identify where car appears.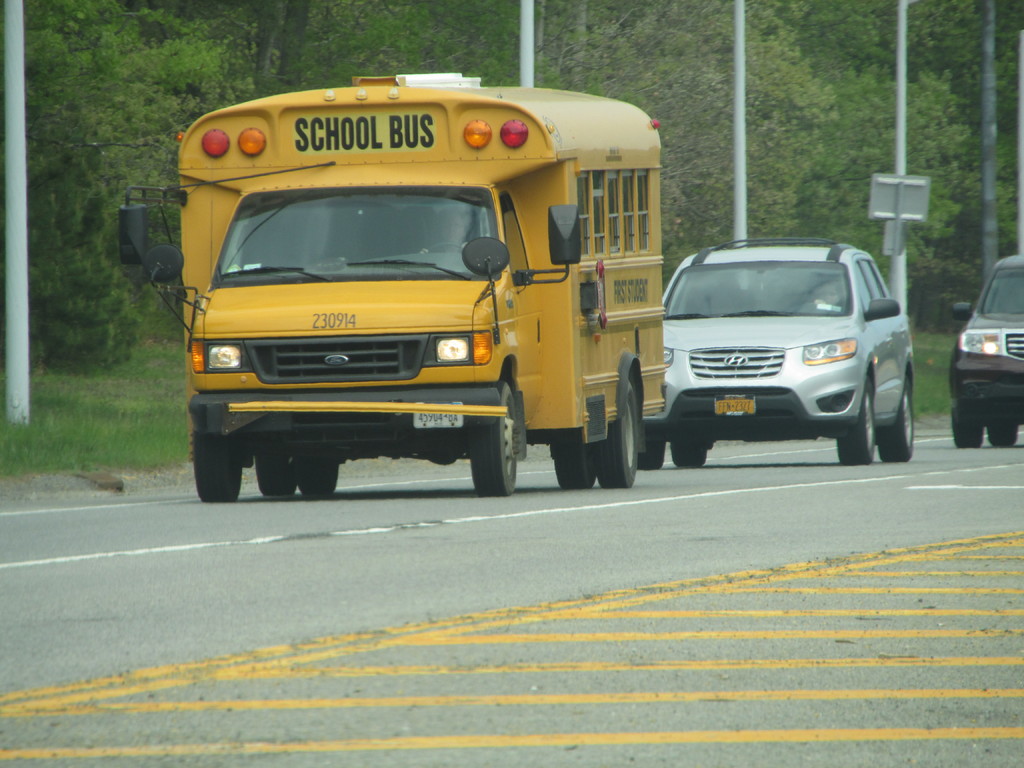
Appears at [x1=635, y1=237, x2=914, y2=465].
